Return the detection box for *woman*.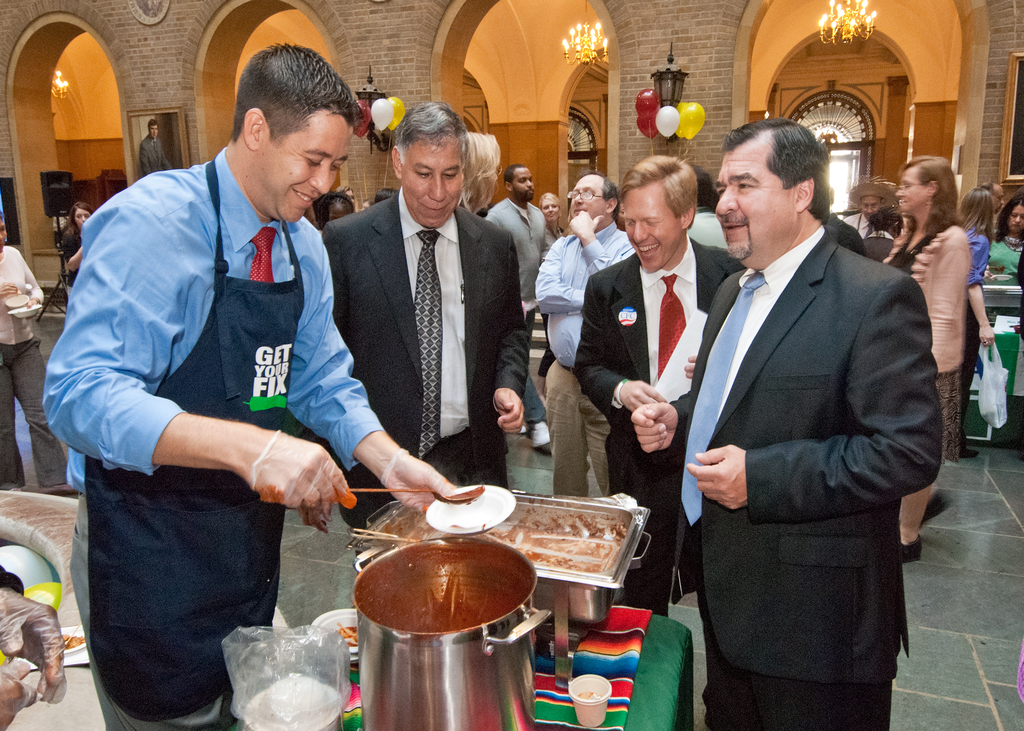
959, 187, 998, 460.
